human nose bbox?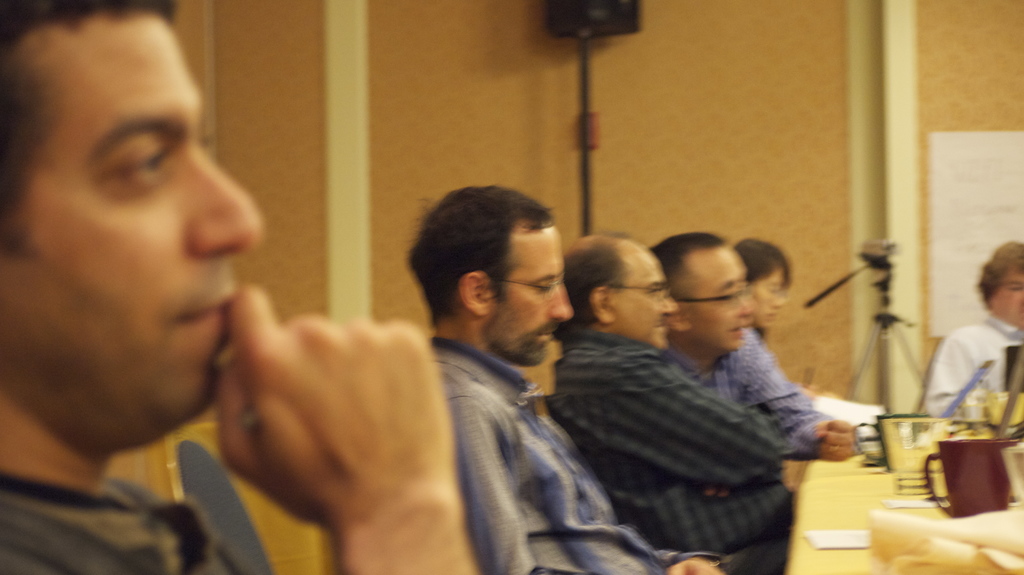
(x1=655, y1=285, x2=678, y2=321)
